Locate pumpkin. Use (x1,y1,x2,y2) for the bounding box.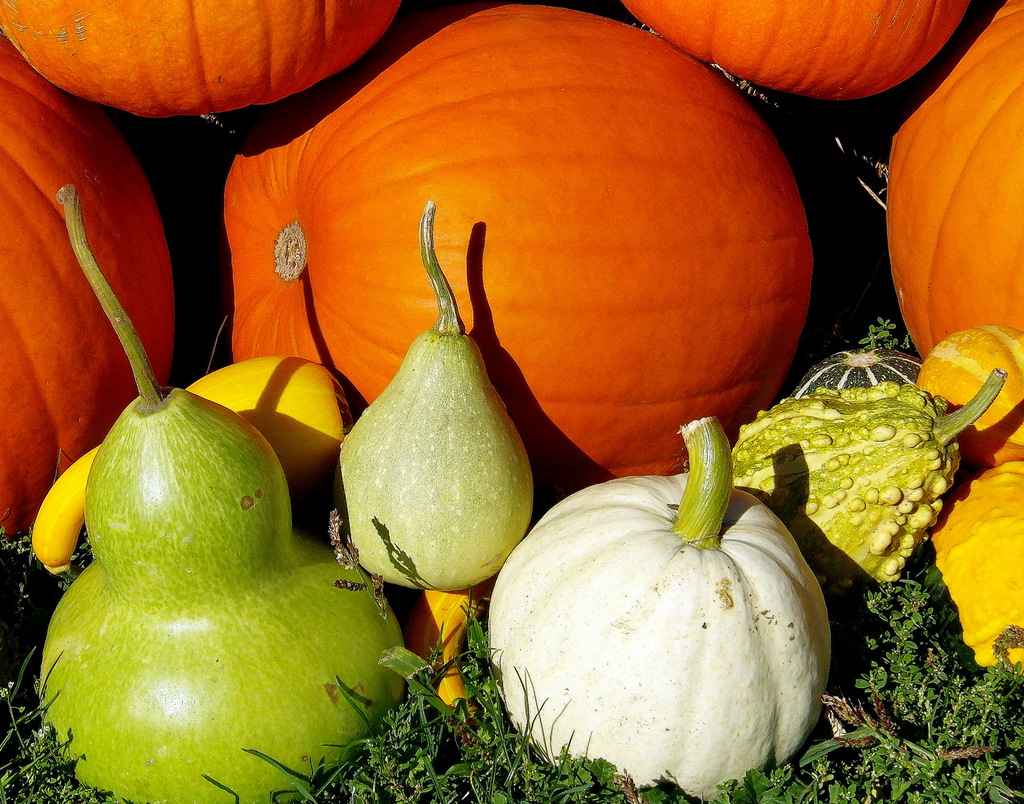
(410,573,488,728).
